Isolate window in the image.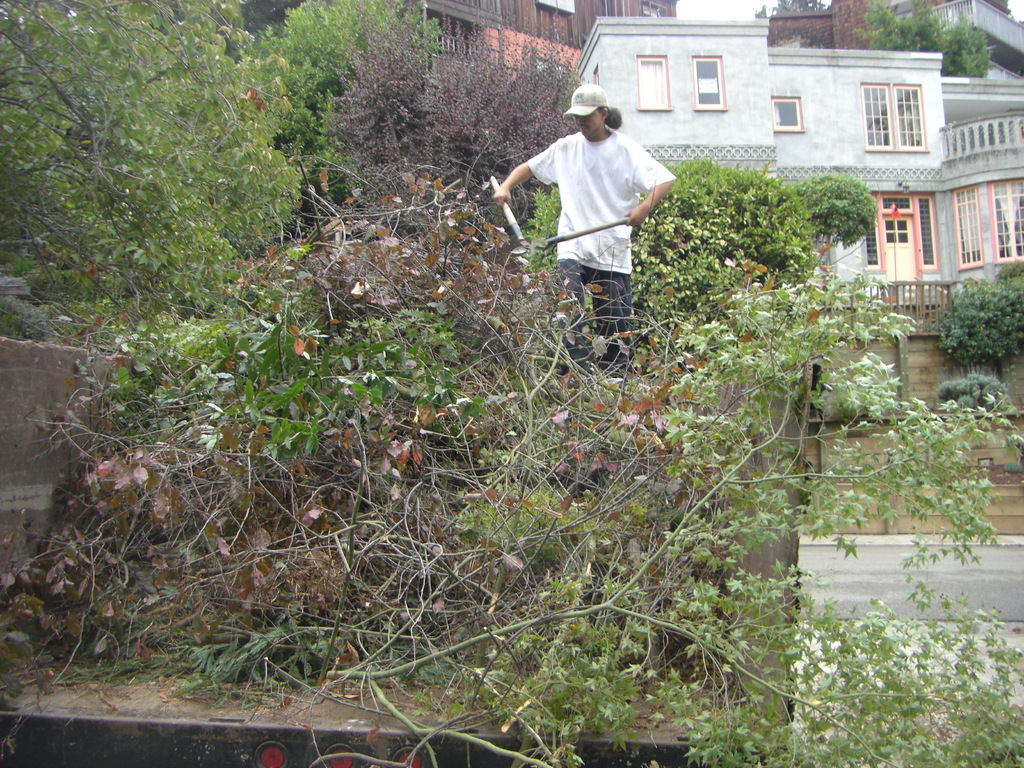
Isolated region: x1=993 y1=174 x2=1023 y2=261.
